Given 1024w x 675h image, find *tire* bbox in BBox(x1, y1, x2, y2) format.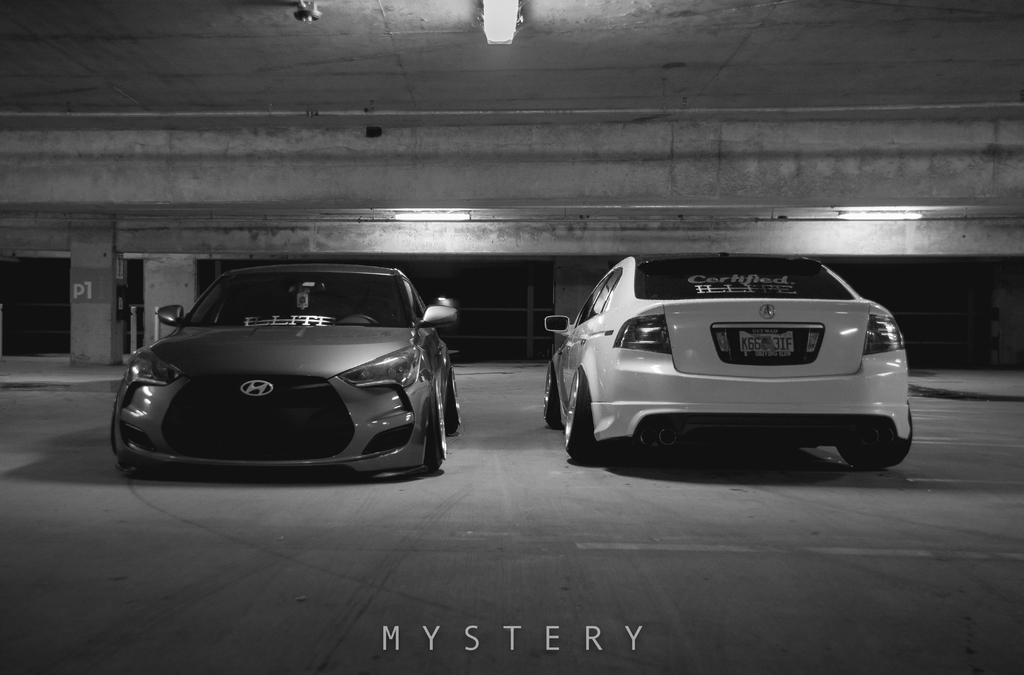
BBox(541, 358, 566, 433).
